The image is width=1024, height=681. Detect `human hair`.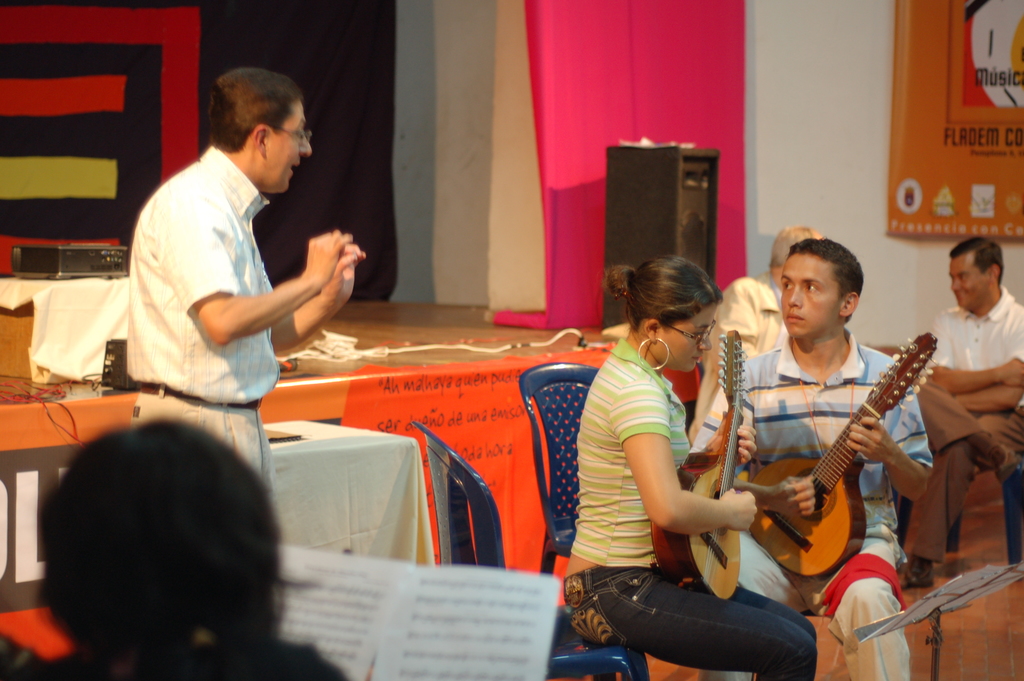
Detection: (209, 65, 303, 151).
